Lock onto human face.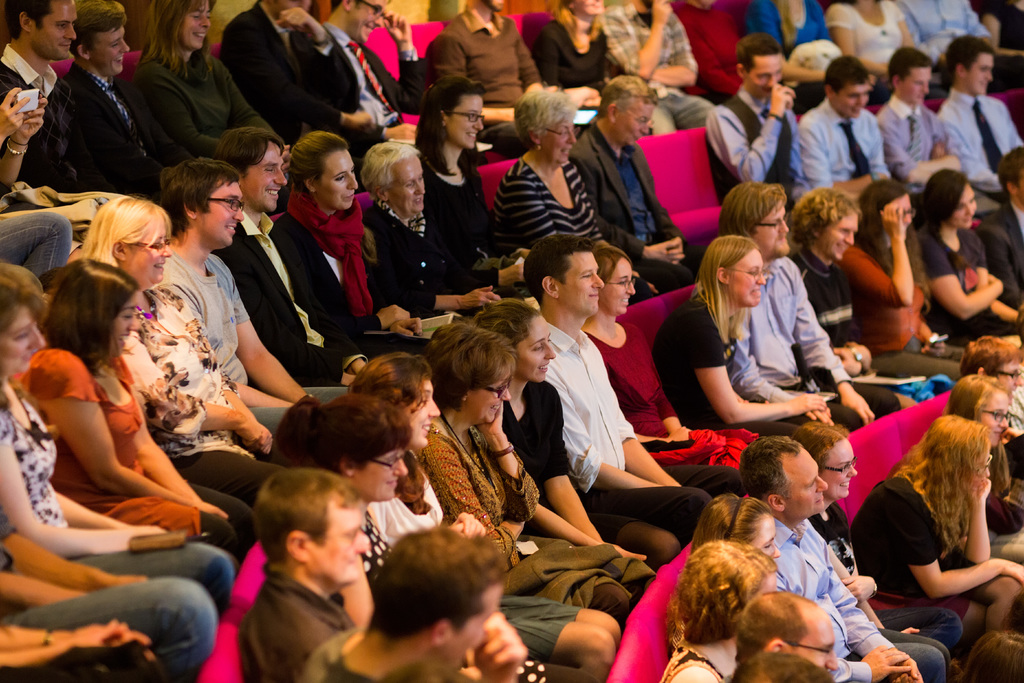
Locked: bbox(966, 449, 993, 503).
